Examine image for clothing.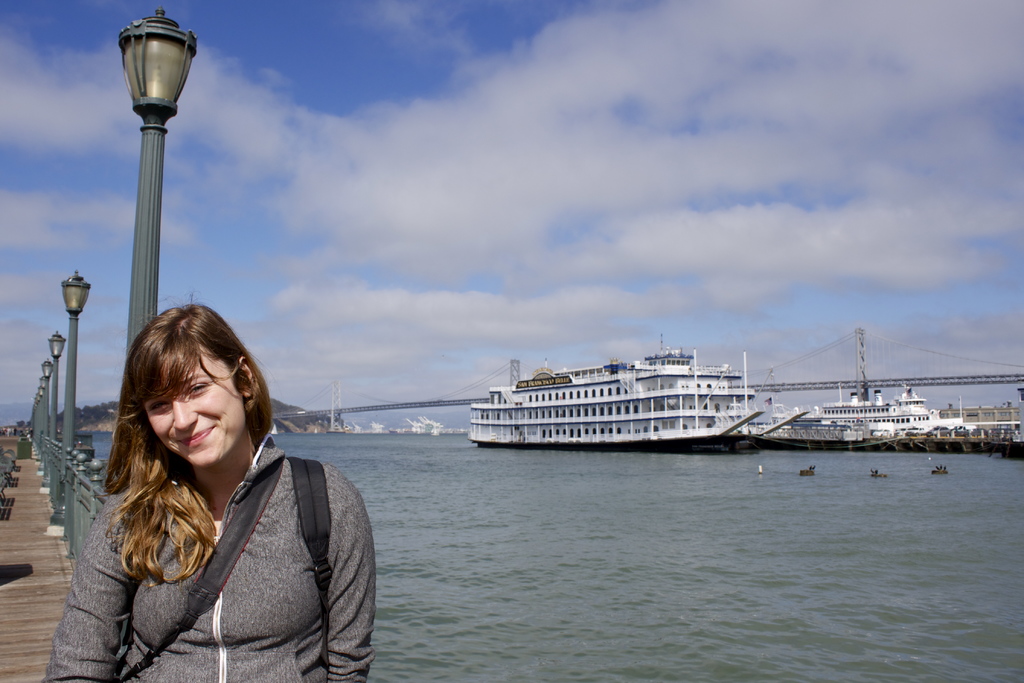
Examination result: (76, 397, 361, 666).
